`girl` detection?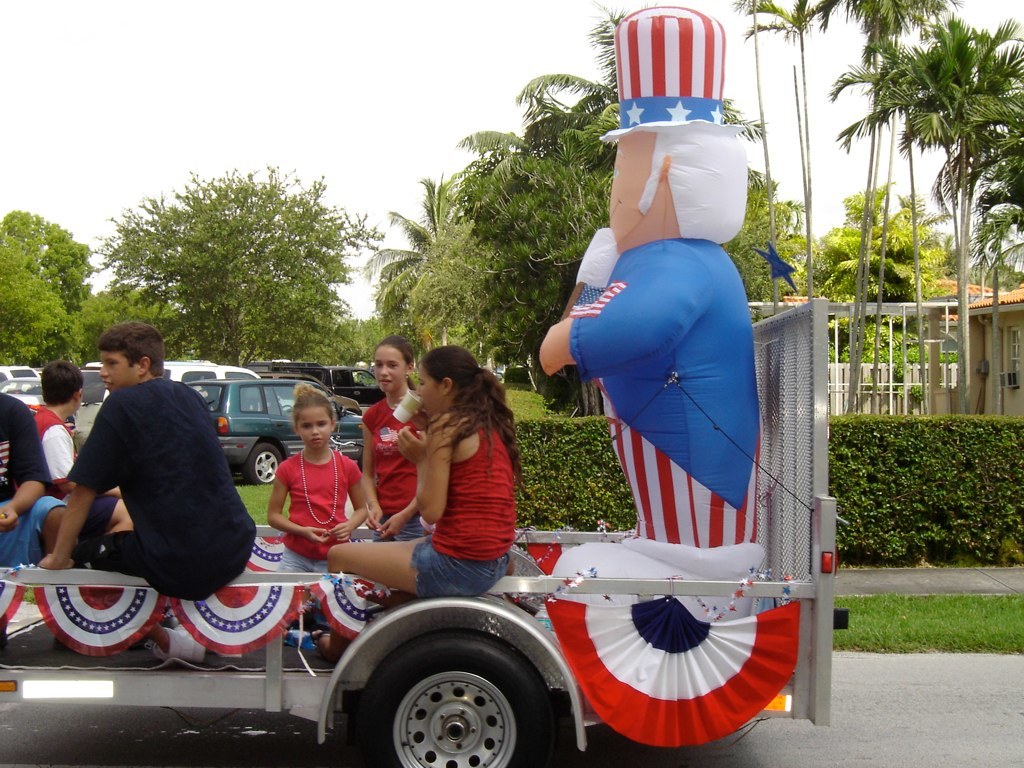
pyautogui.locateOnScreen(267, 383, 372, 574)
